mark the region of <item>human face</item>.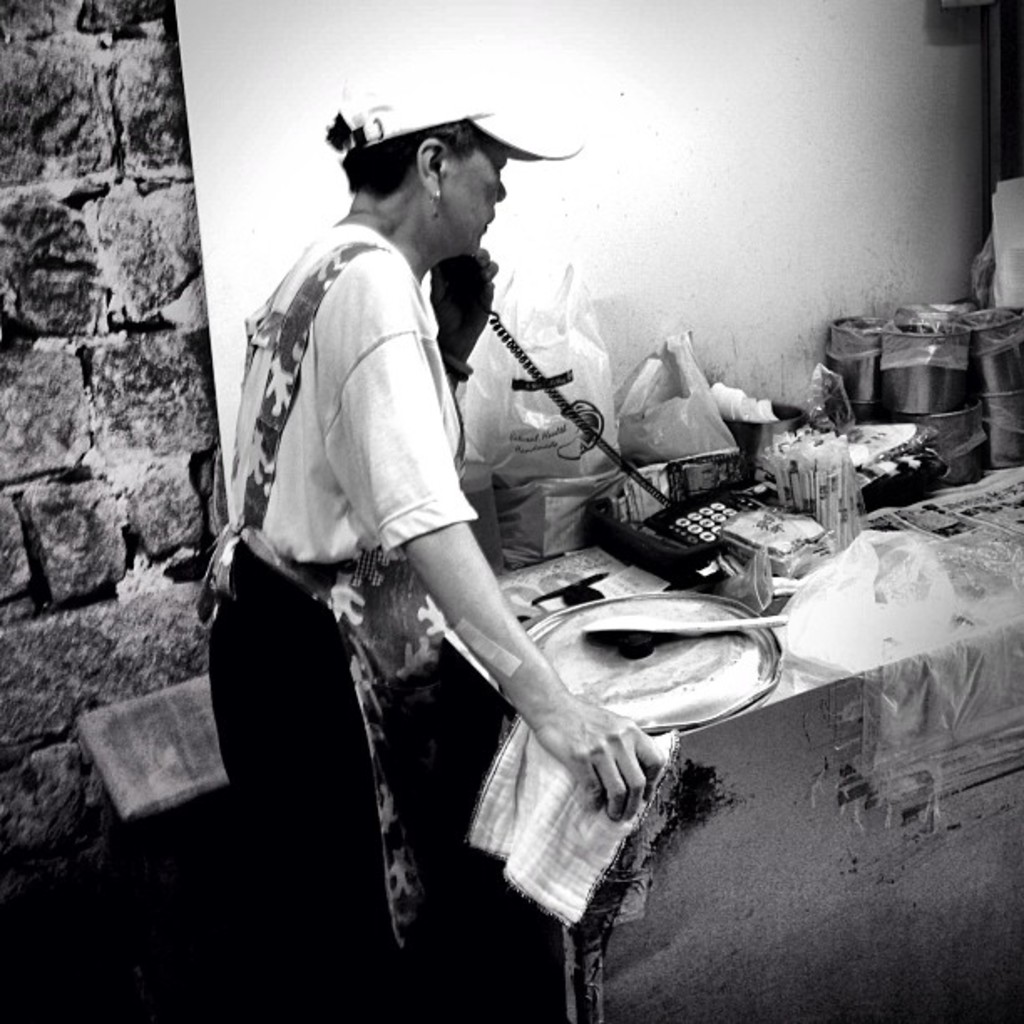
Region: 438:136:502:256.
